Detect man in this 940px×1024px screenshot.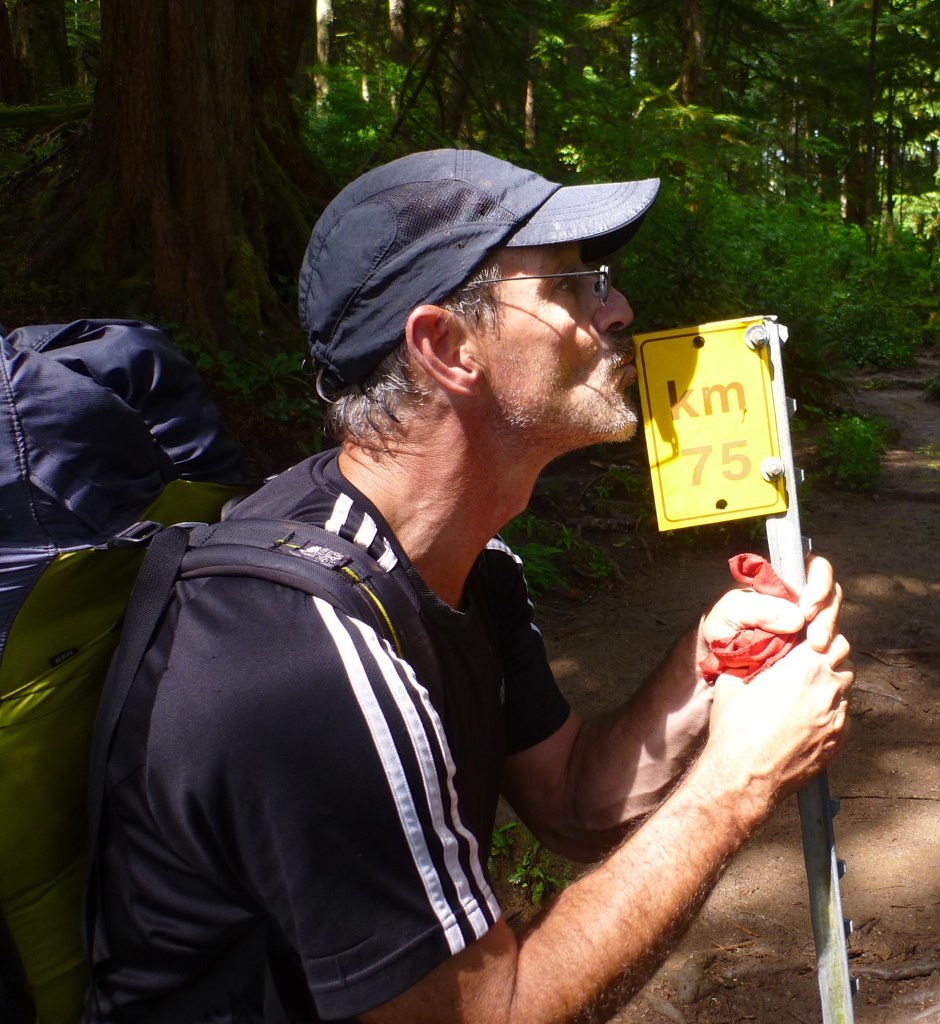
Detection: <region>80, 146, 858, 1023</region>.
